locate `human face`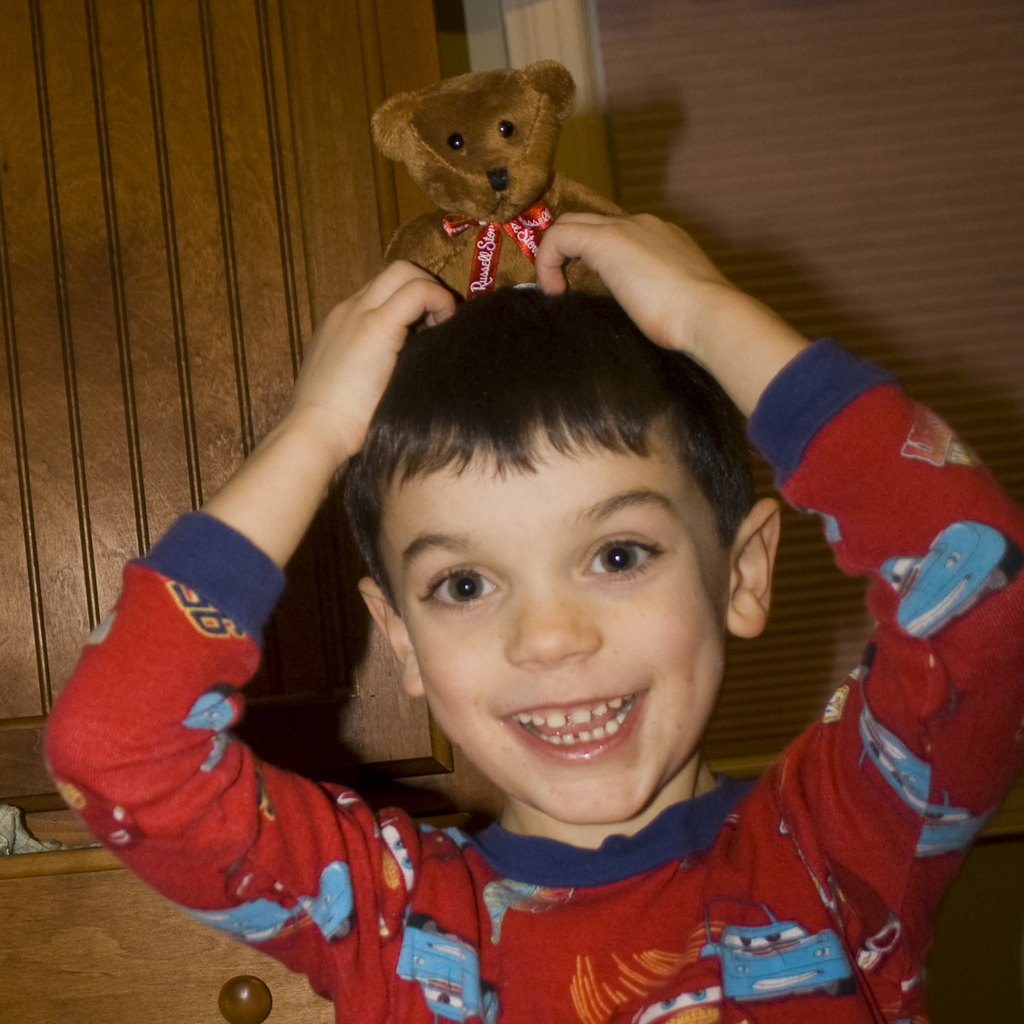
bbox=[376, 415, 725, 822]
